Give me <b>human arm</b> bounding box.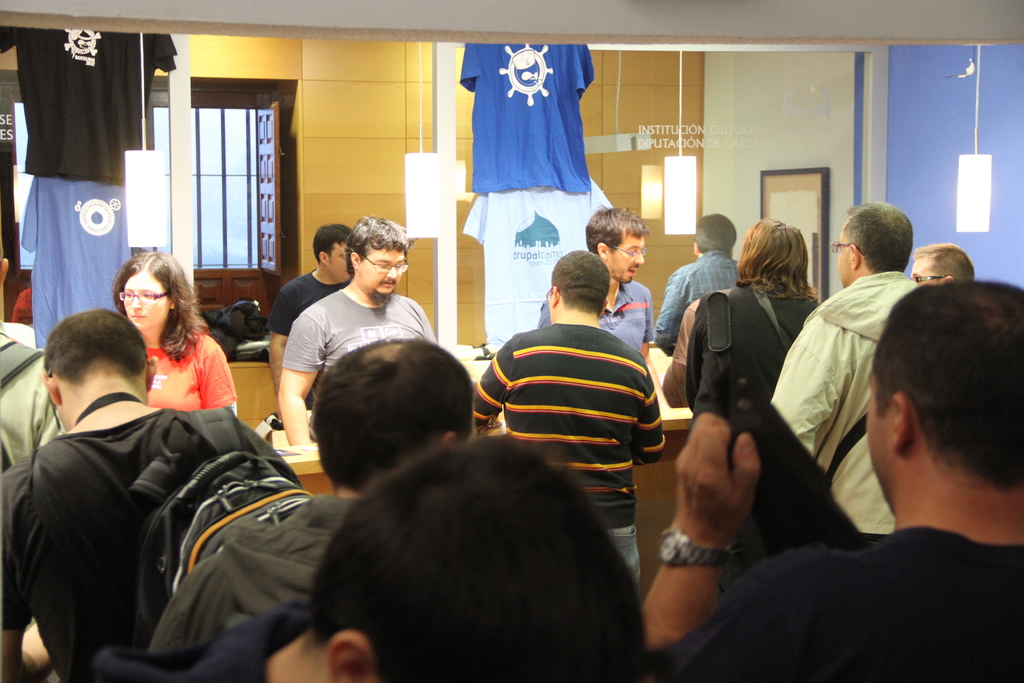
[left=771, top=313, right=844, bottom=454].
